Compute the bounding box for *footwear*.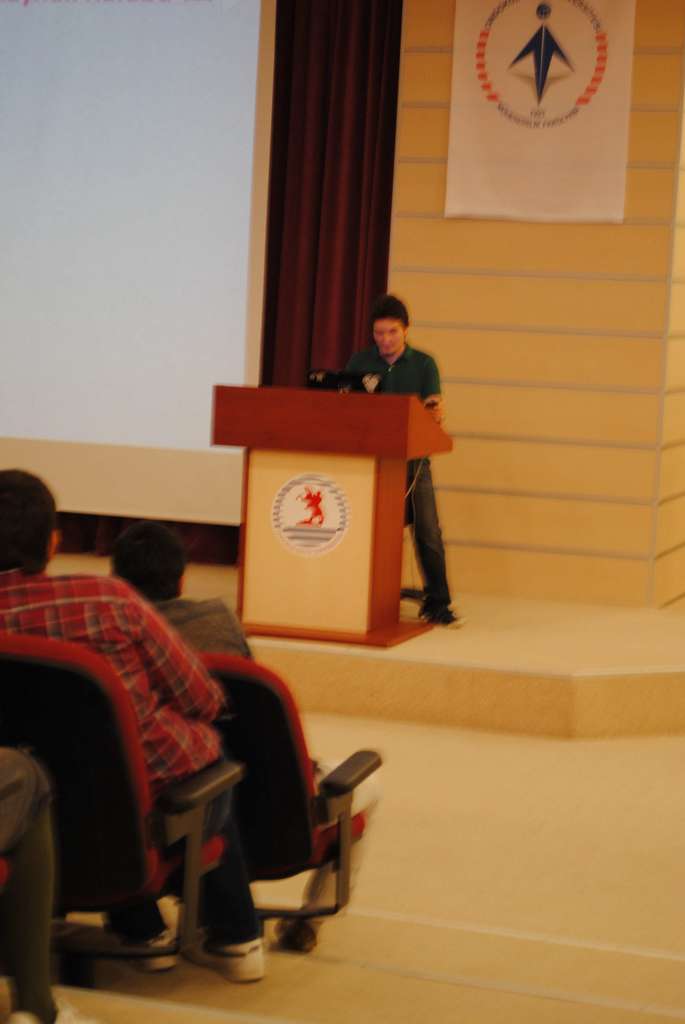
(423,607,470,629).
